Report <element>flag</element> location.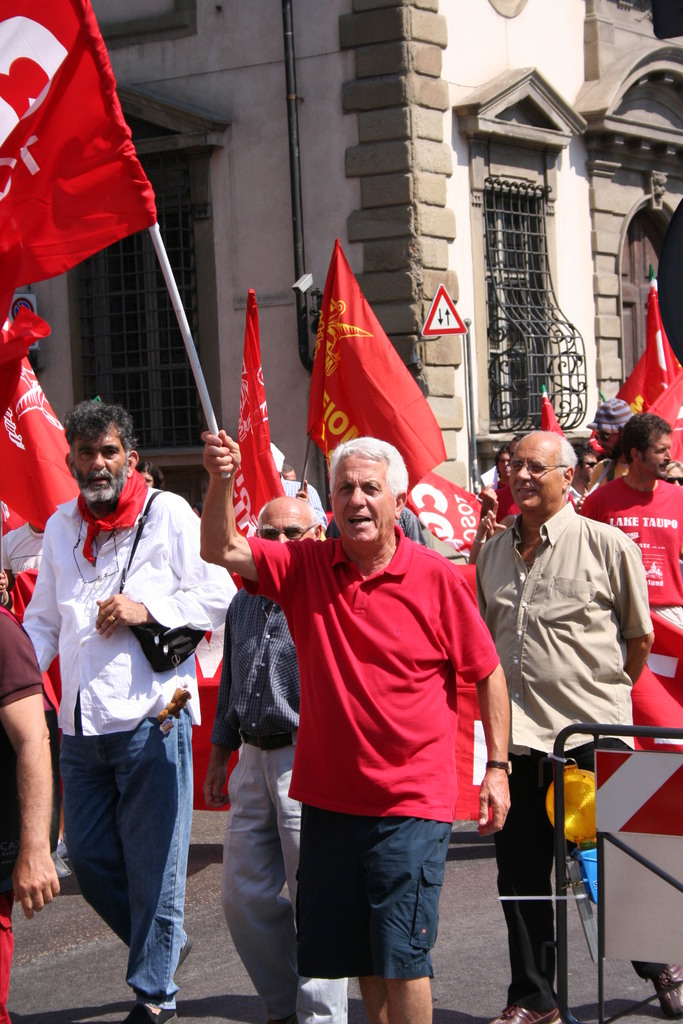
Report: <box>625,614,682,757</box>.
